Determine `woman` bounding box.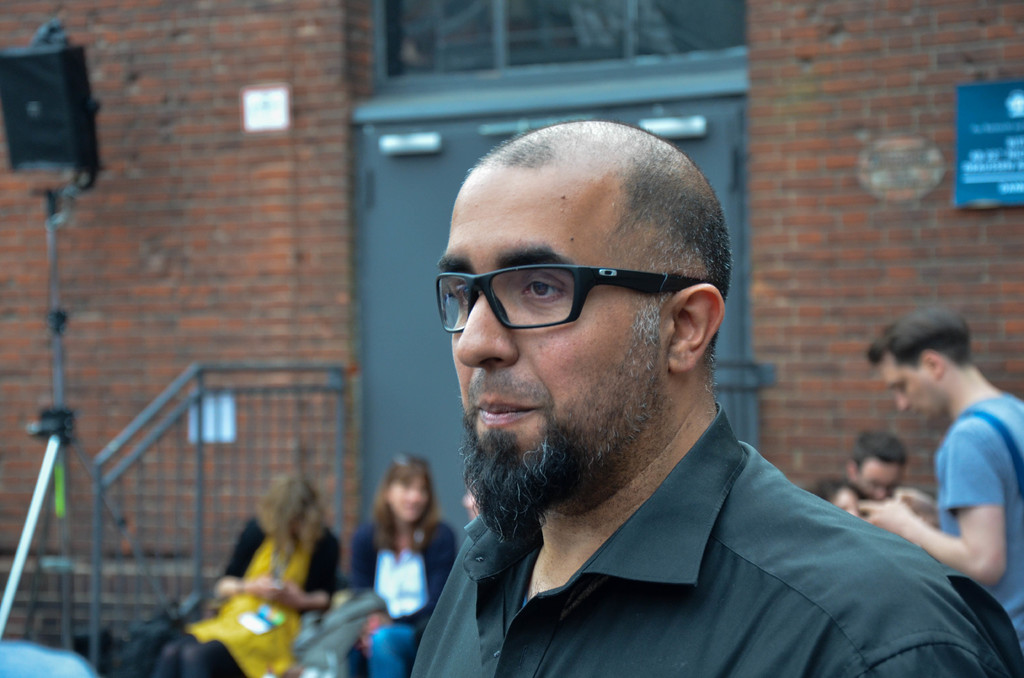
Determined: [left=344, top=437, right=452, bottom=652].
